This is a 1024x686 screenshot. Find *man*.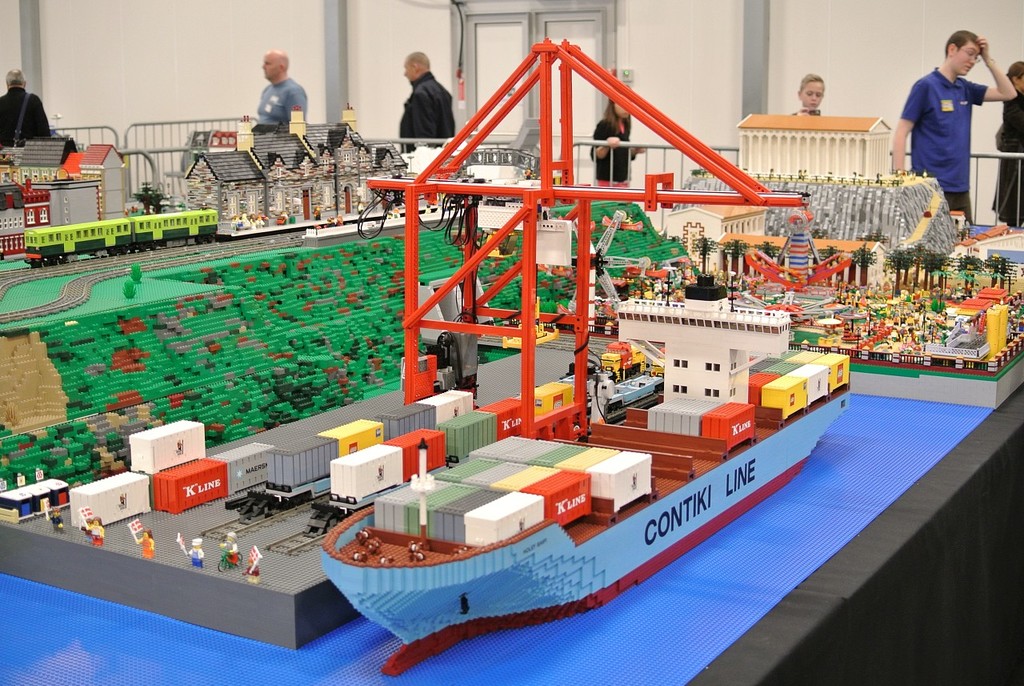
Bounding box: 249:44:311:127.
